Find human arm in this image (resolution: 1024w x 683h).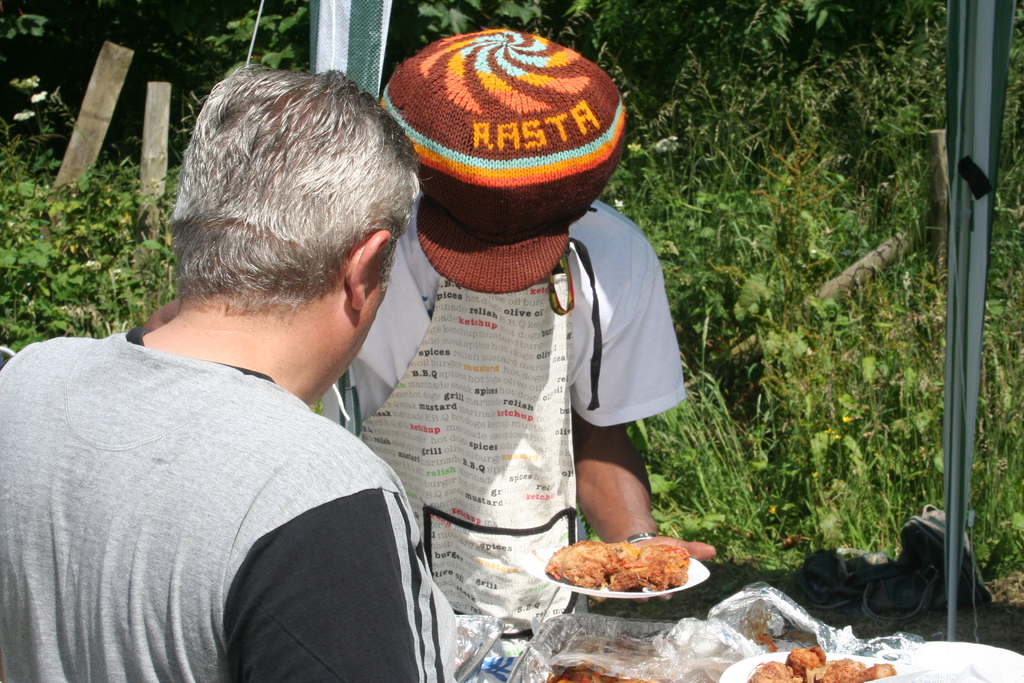
232/491/435/682.
